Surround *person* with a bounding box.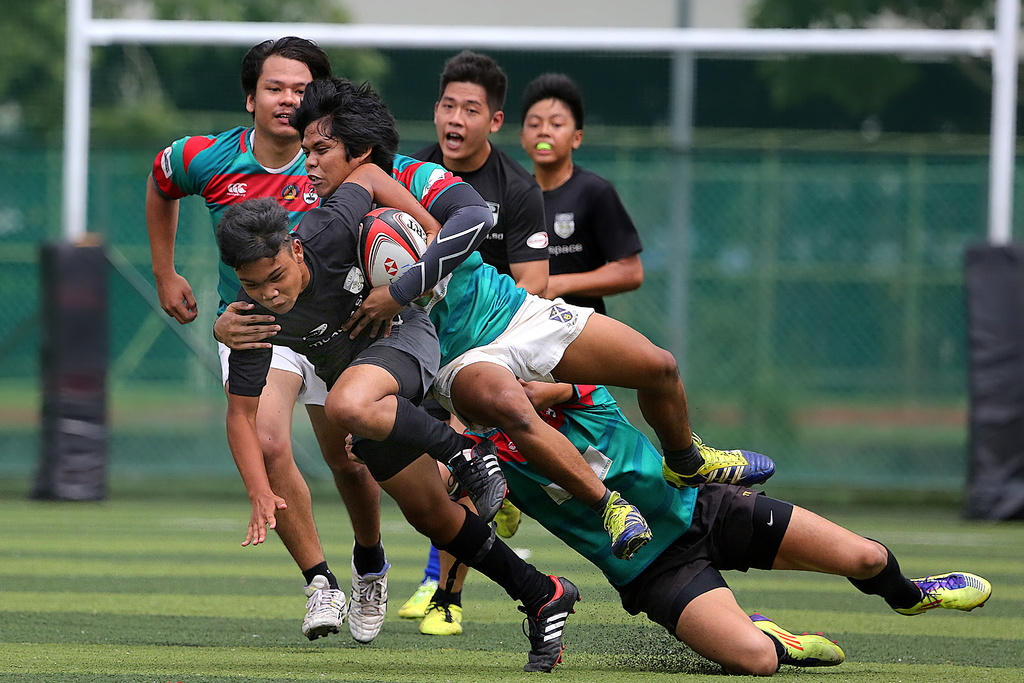
pyautogui.locateOnScreen(210, 78, 776, 556).
